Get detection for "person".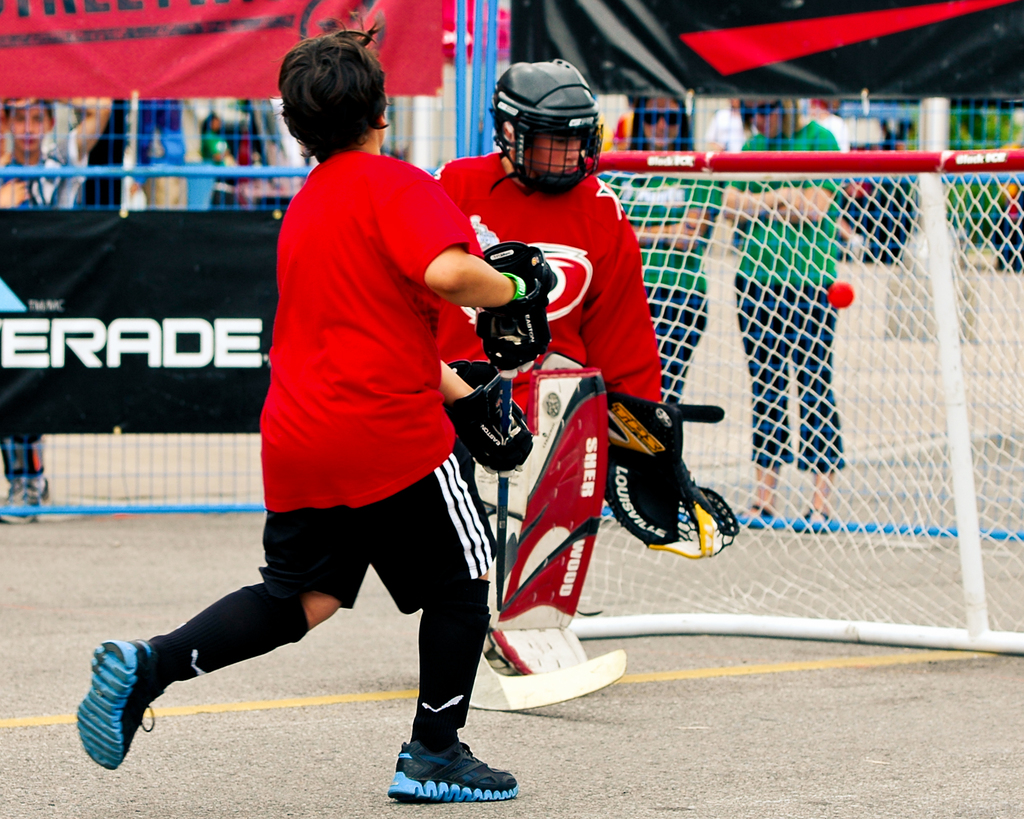
Detection: pyautogui.locateOnScreen(716, 99, 852, 525).
